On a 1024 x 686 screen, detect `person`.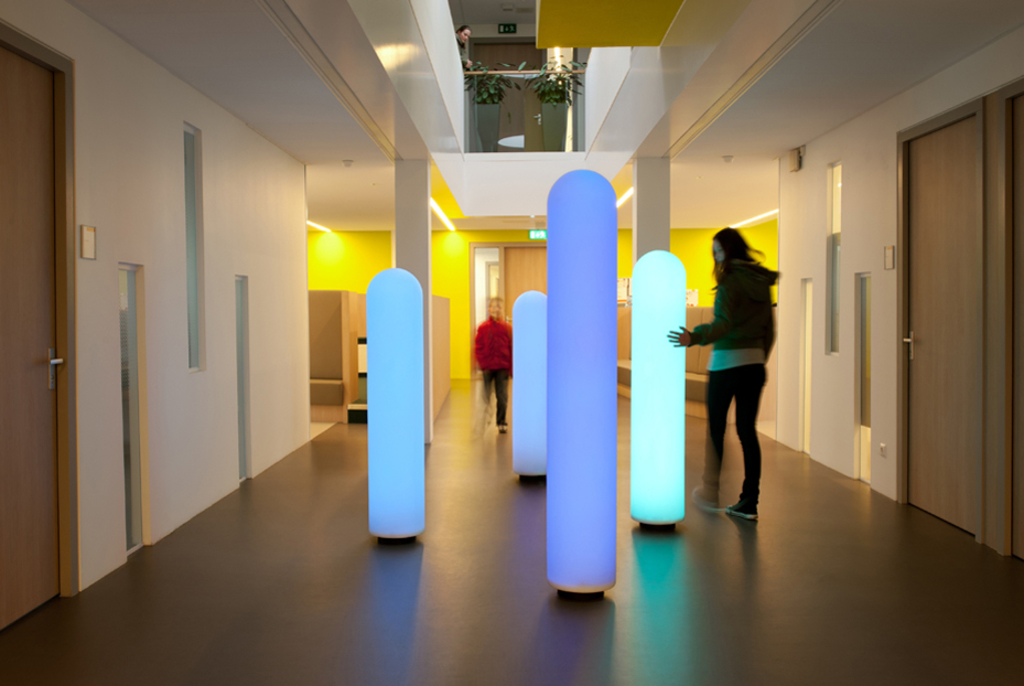
BBox(696, 216, 790, 516).
